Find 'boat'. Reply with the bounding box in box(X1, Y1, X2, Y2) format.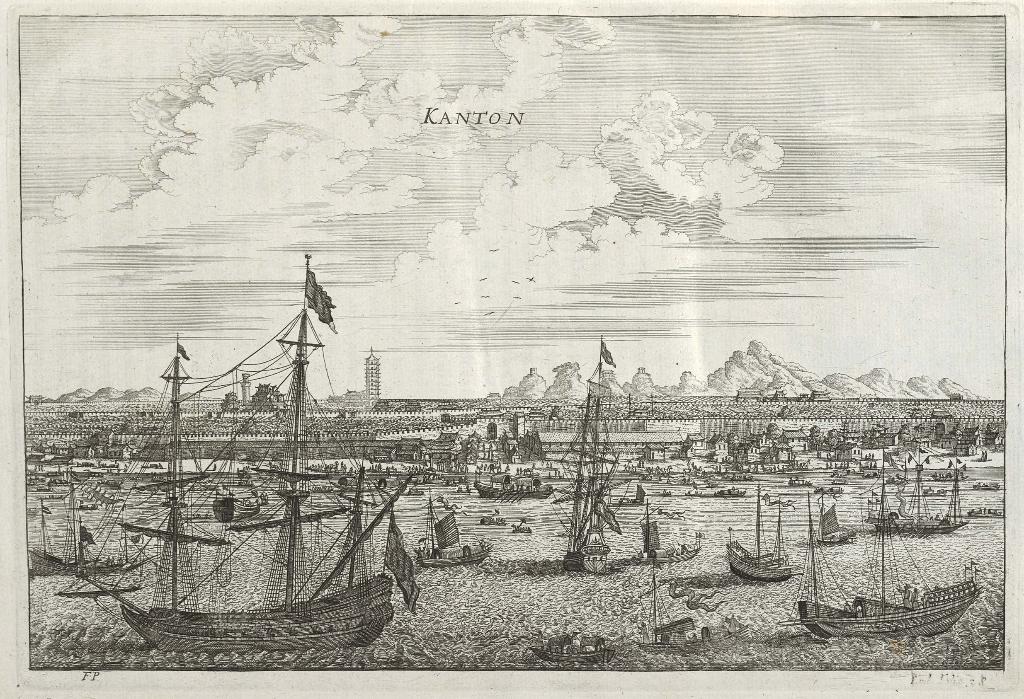
box(21, 495, 140, 578).
